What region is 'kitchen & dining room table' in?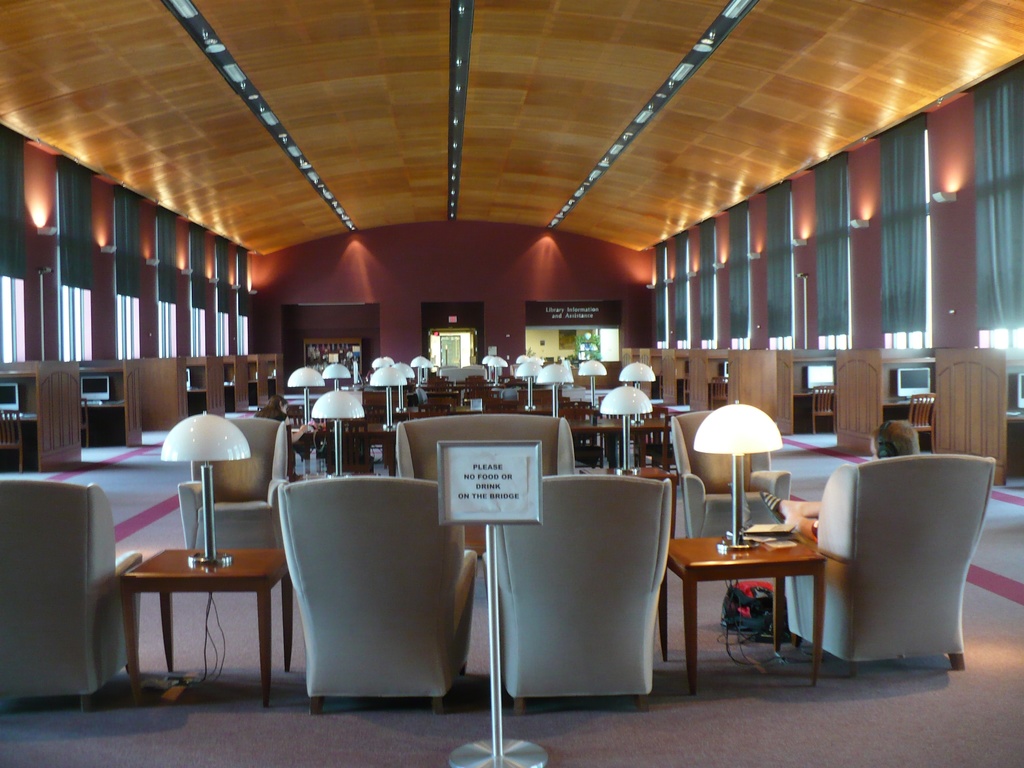
pyautogui.locateOnScreen(669, 516, 849, 669).
